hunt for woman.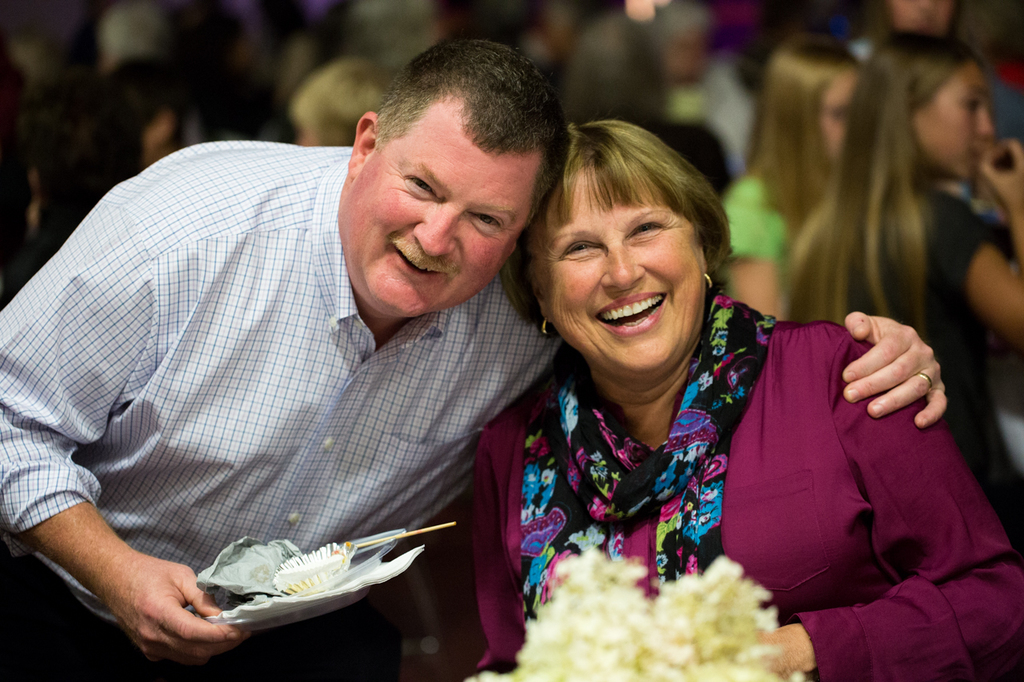
Hunted down at bbox=(460, 98, 937, 673).
